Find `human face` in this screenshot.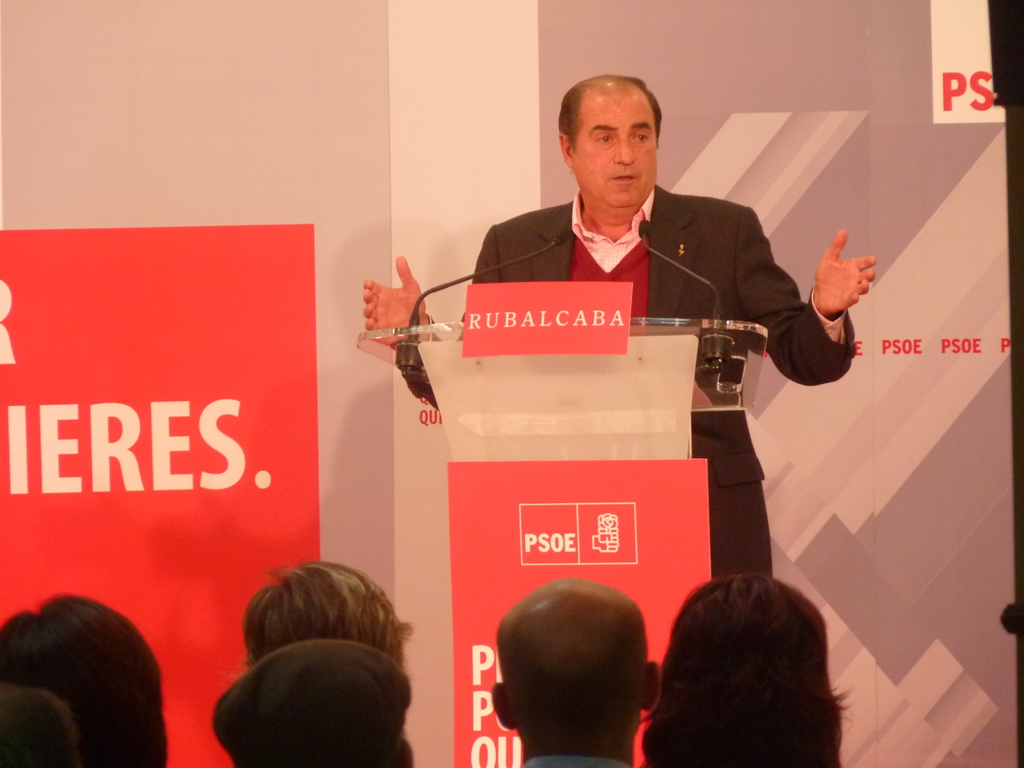
The bounding box for `human face` is bbox(570, 88, 660, 218).
